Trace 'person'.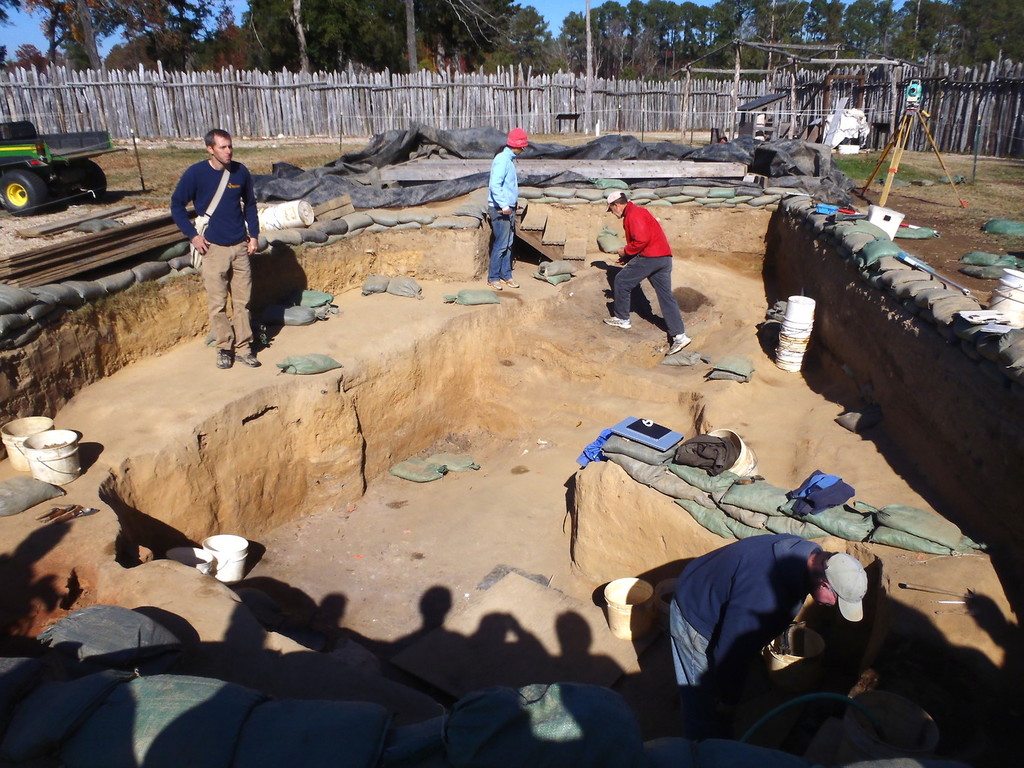
Traced to [left=485, top=129, right=531, bottom=291].
